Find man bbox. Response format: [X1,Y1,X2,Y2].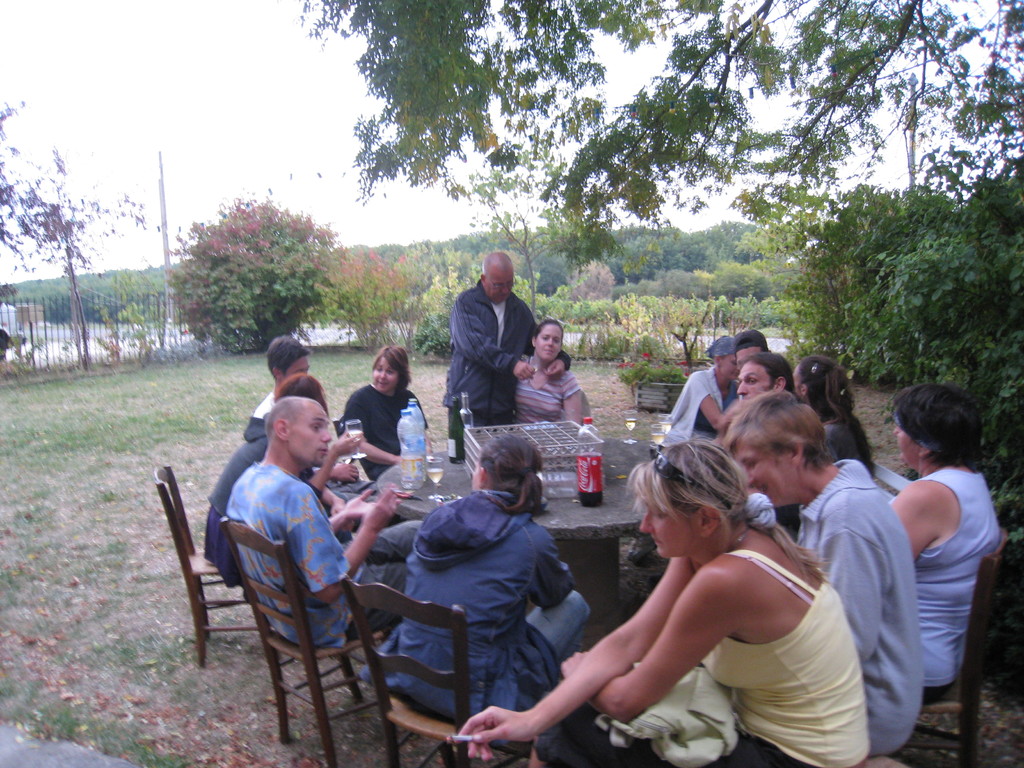
[221,394,419,653].
